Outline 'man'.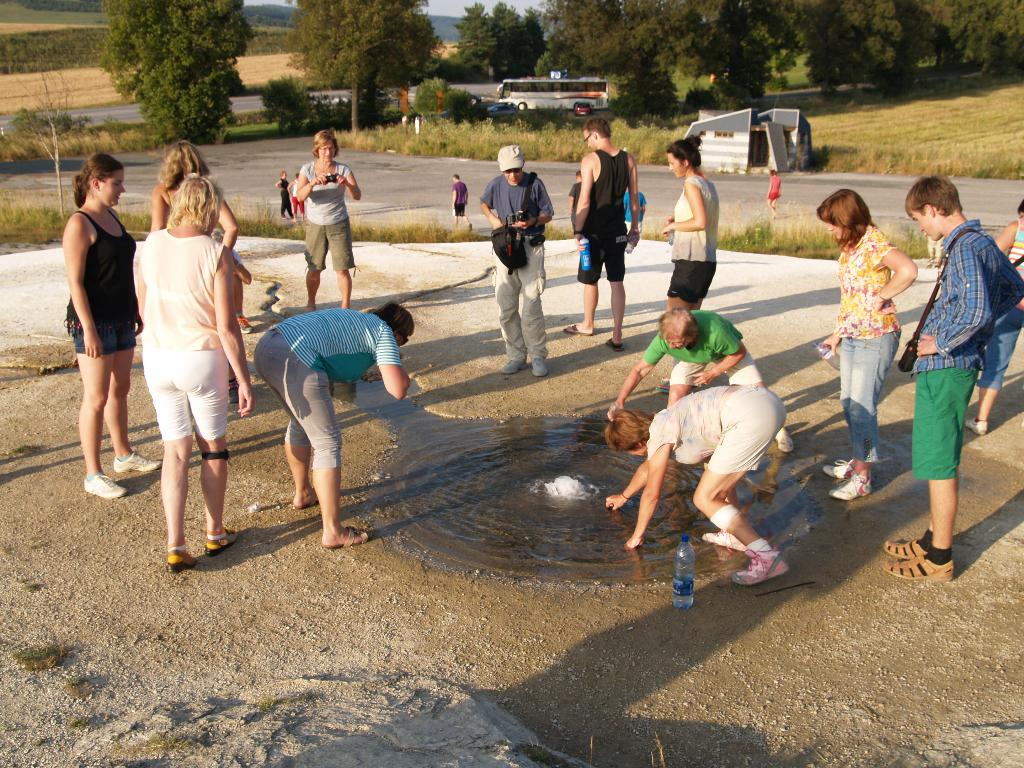
Outline: pyautogui.locateOnScreen(451, 173, 474, 230).
